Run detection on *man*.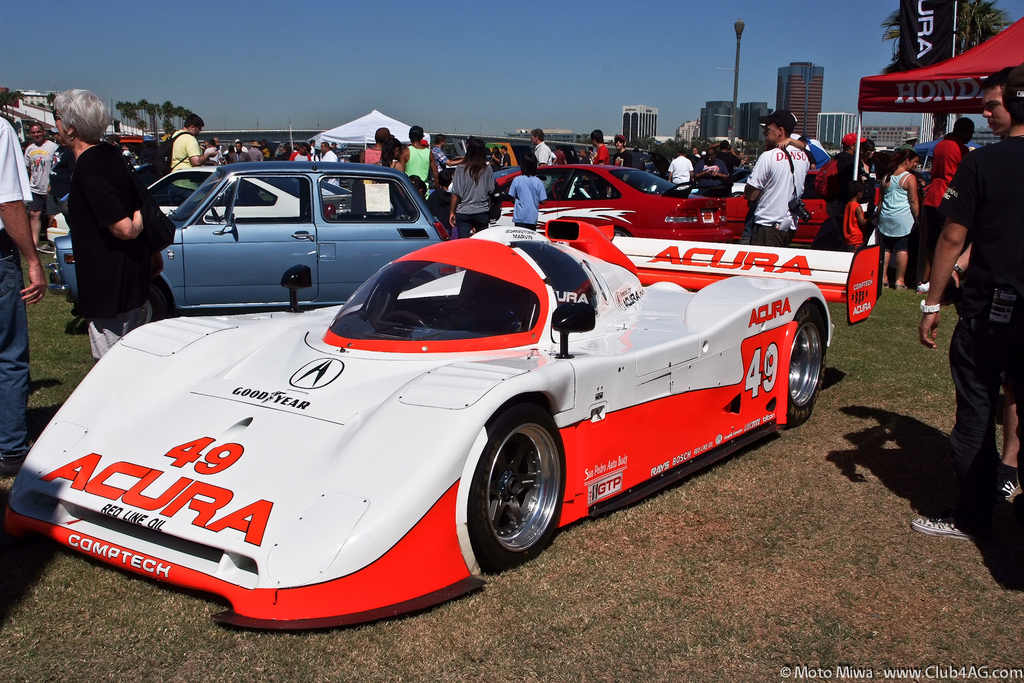
Result: bbox=[168, 115, 217, 202].
